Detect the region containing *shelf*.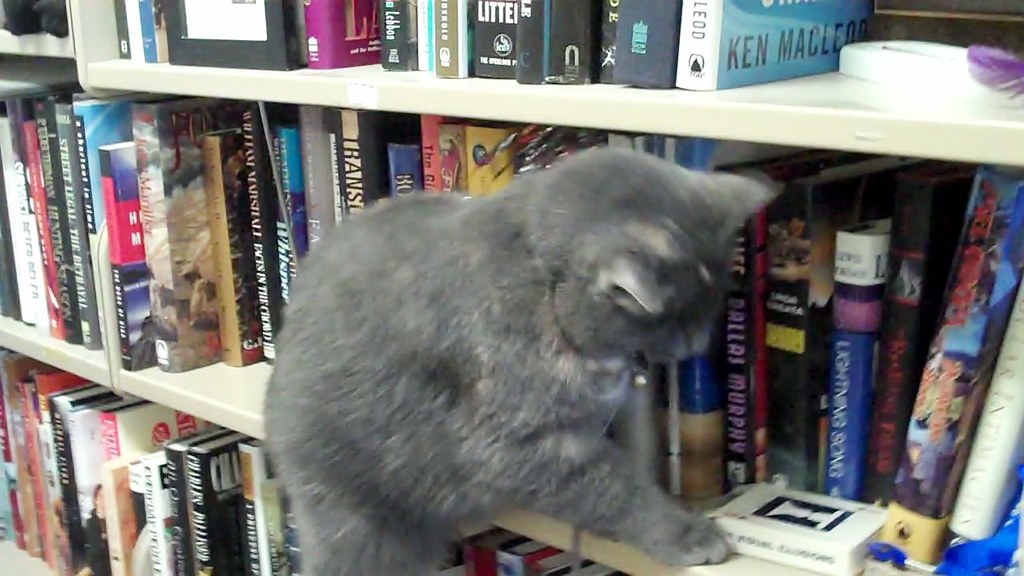
box(0, 0, 1023, 575).
